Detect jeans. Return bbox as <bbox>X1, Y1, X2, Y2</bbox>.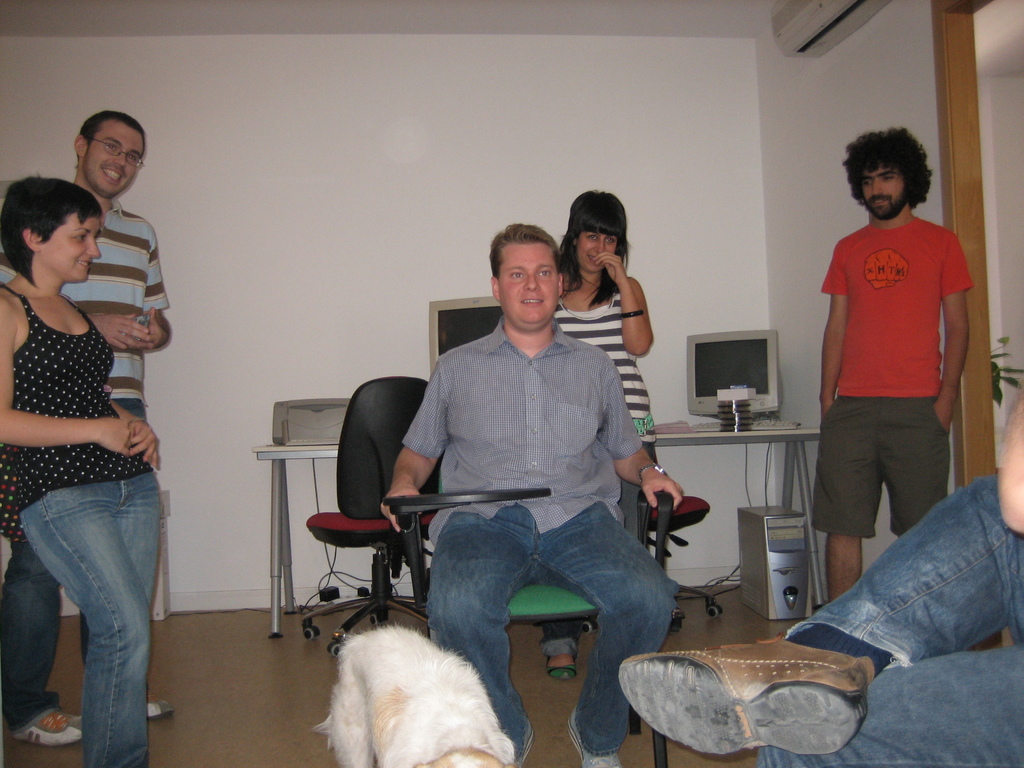
<bbox>0, 541, 89, 736</bbox>.
